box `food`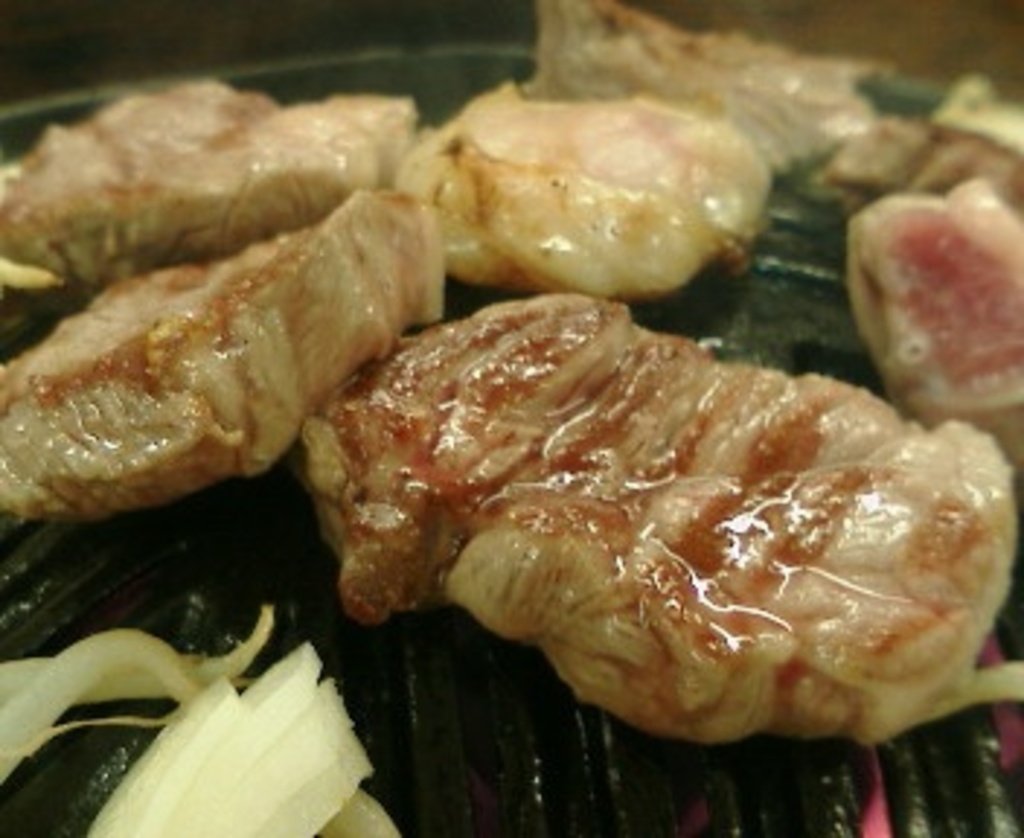
<bbox>826, 116, 1021, 210</bbox>
